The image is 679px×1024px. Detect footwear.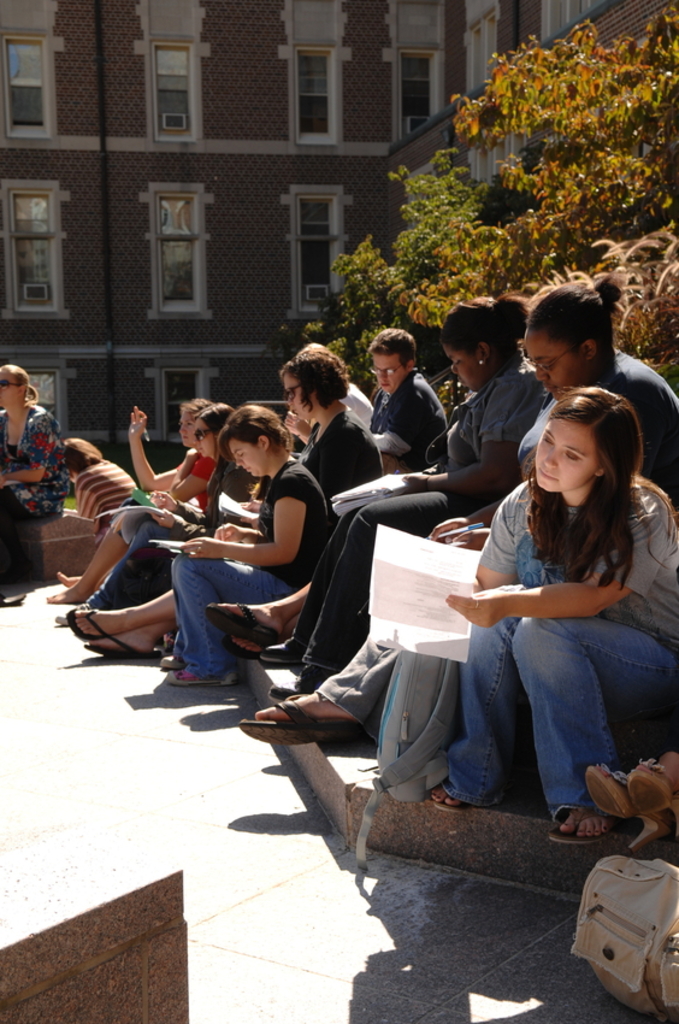
Detection: box=[431, 795, 477, 816].
